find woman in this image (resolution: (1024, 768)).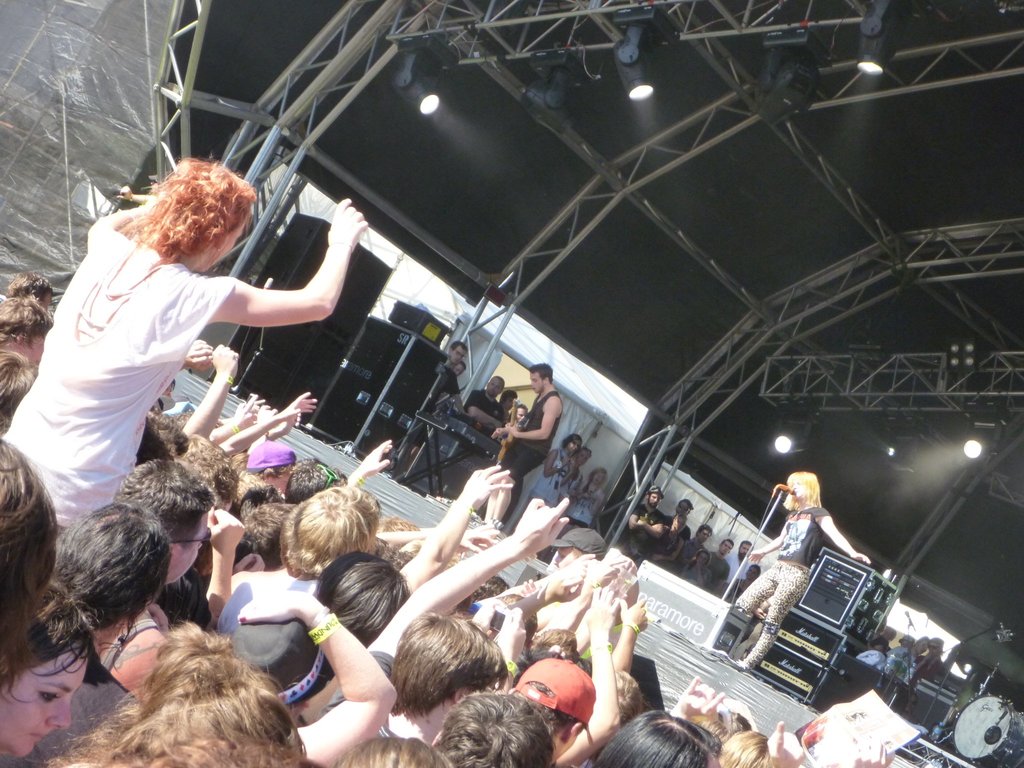
rect(727, 562, 760, 600).
